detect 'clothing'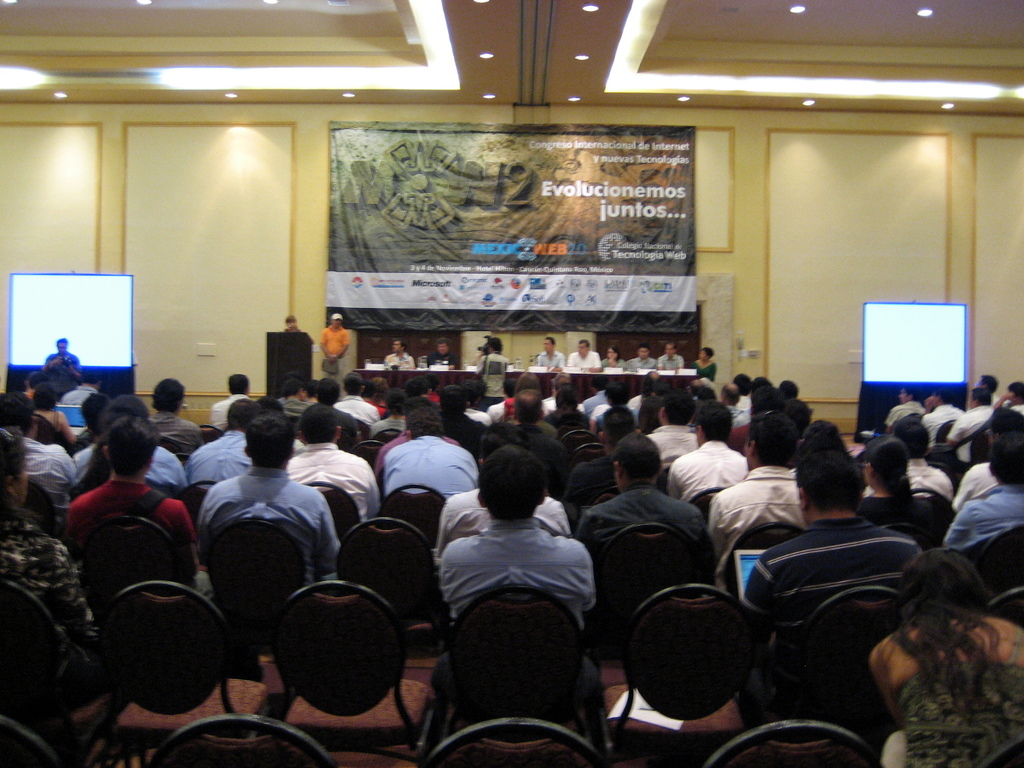
434:513:605:708
